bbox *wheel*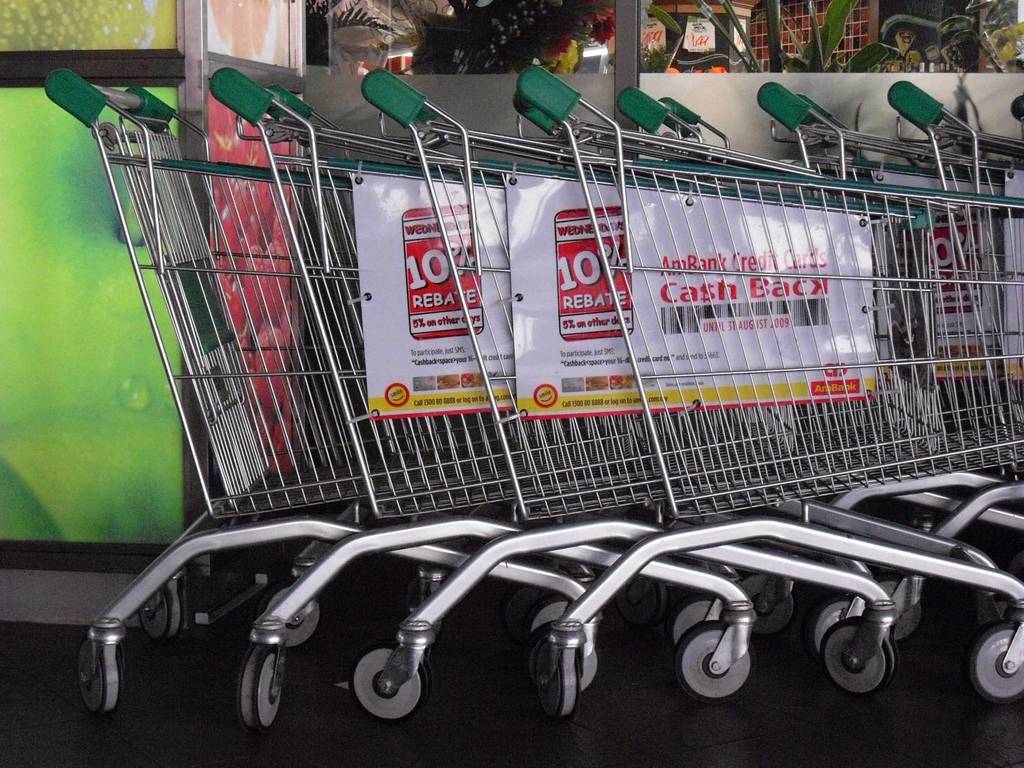
bbox=[69, 643, 130, 717]
